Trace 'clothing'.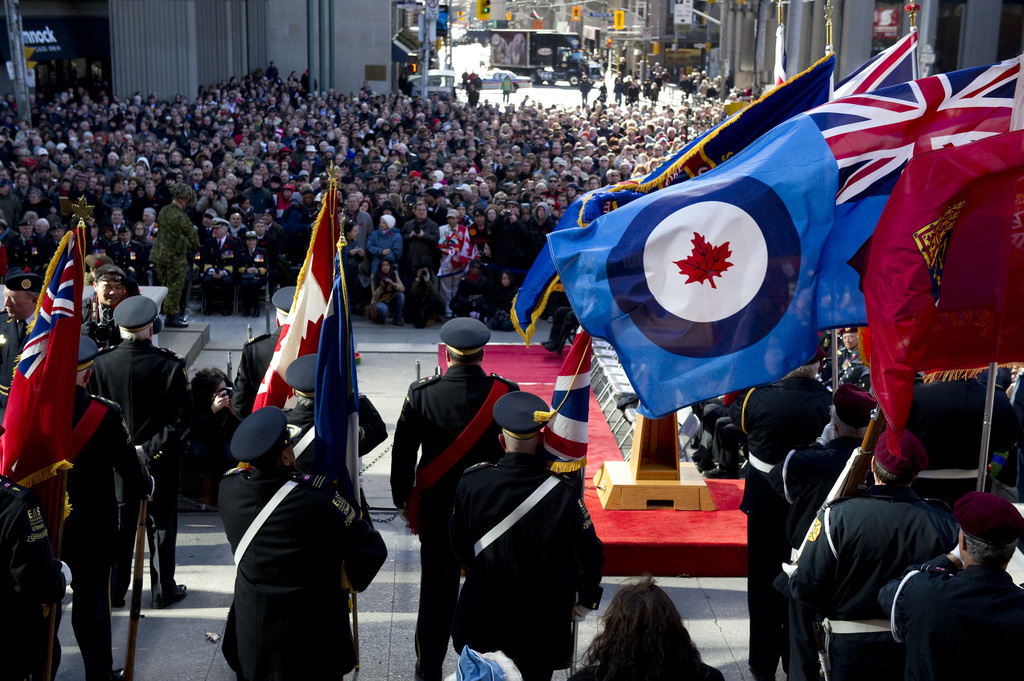
Traced to BBox(388, 366, 520, 680).
